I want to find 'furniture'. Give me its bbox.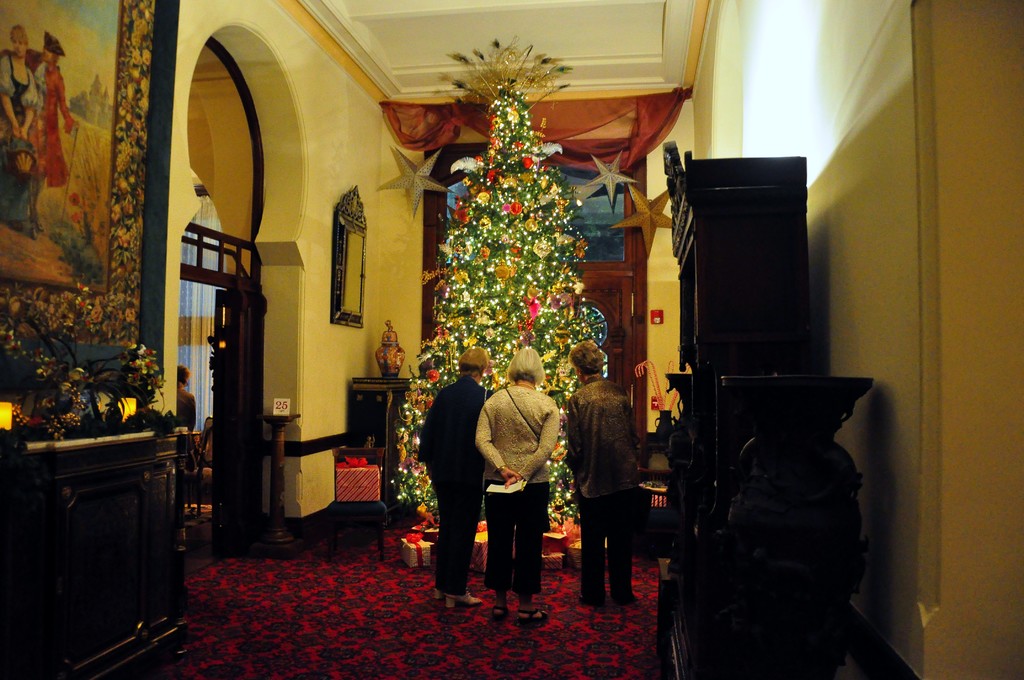
BBox(721, 373, 874, 679).
